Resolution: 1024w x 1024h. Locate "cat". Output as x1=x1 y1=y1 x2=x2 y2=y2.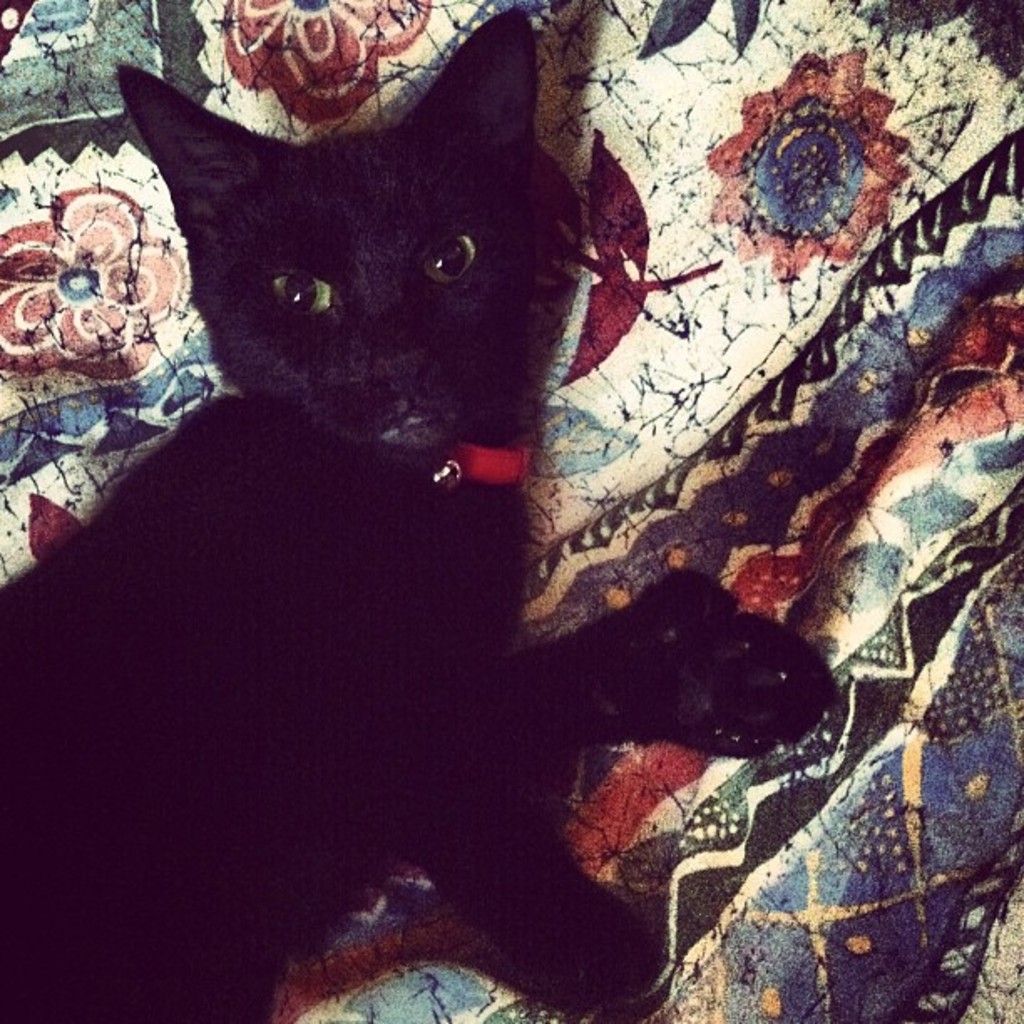
x1=0 y1=12 x2=825 y2=1022.
